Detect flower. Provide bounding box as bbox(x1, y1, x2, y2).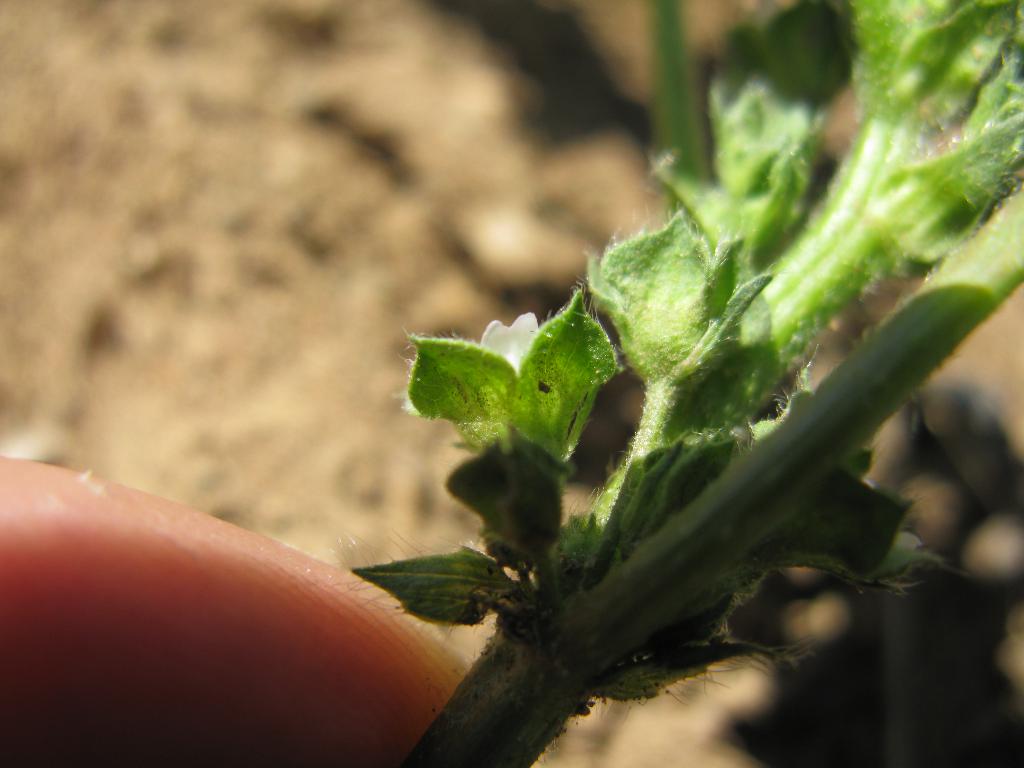
bbox(482, 312, 558, 372).
